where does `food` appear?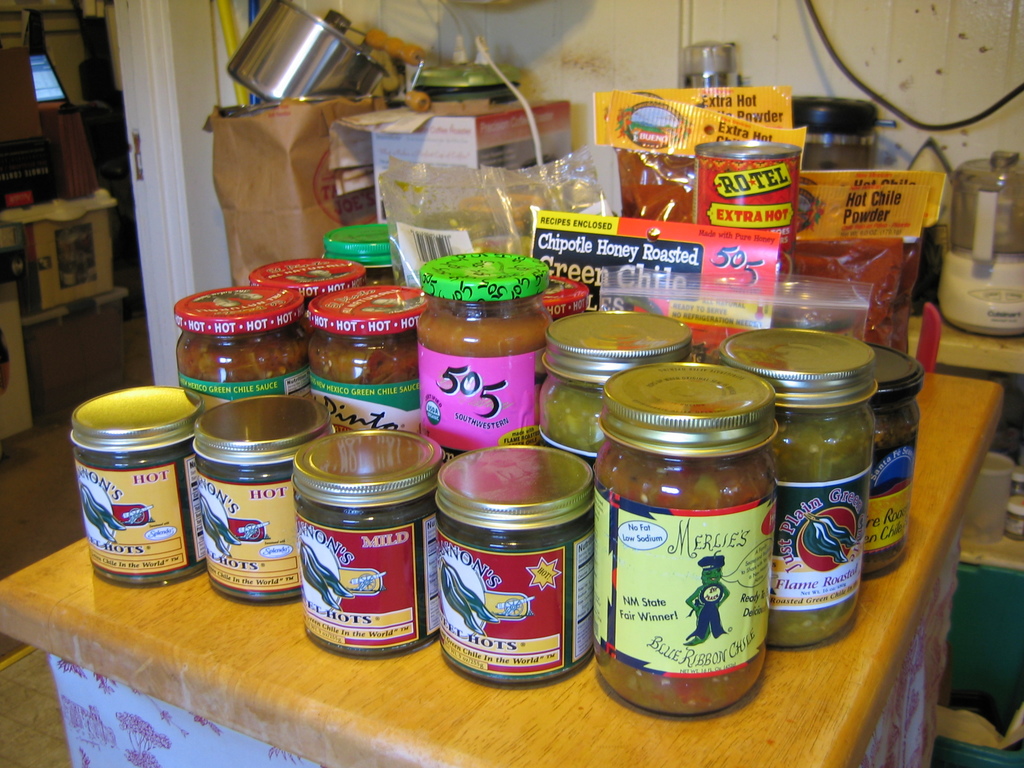
Appears at bbox(596, 392, 772, 706).
